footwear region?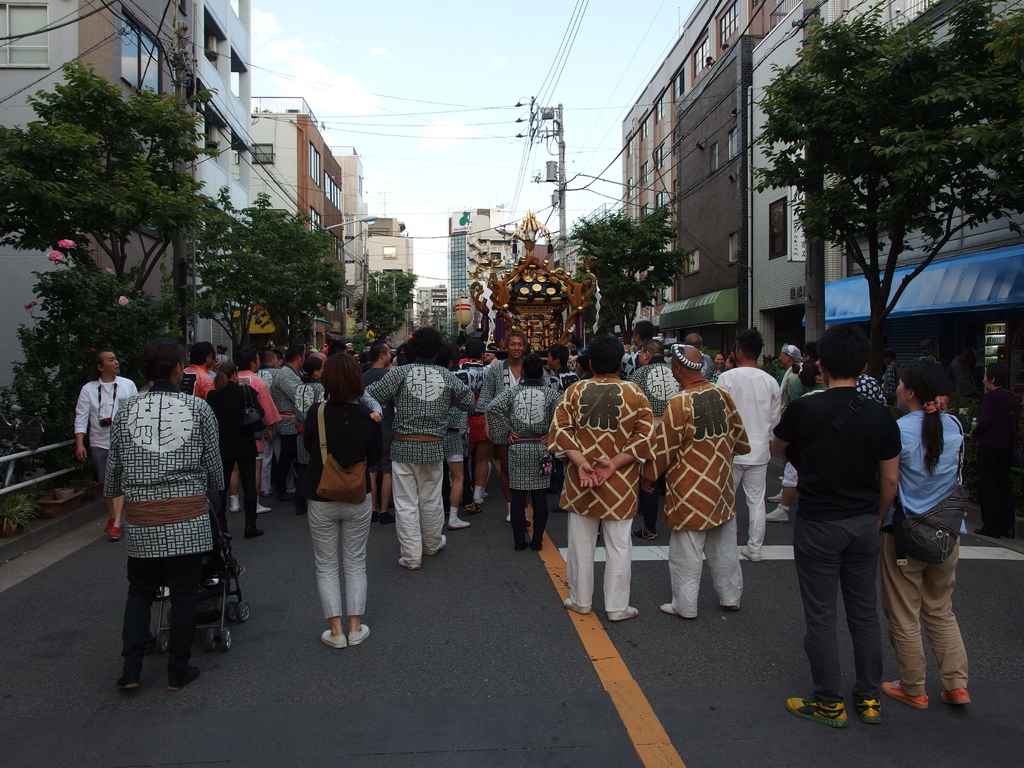
detection(632, 525, 655, 541)
